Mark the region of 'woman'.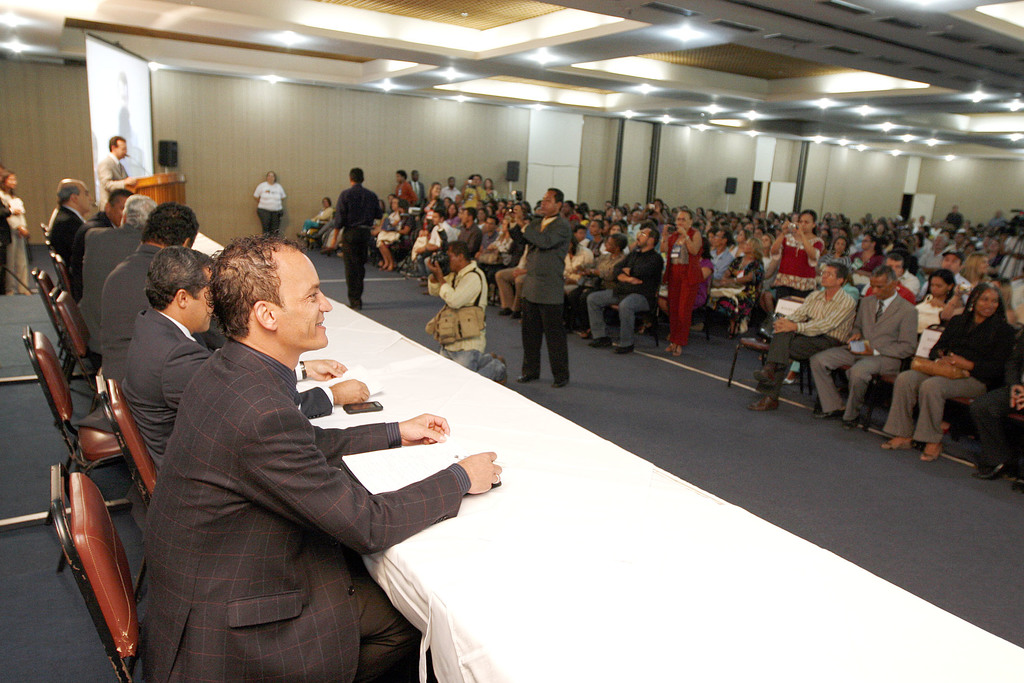
Region: (839,224,855,253).
